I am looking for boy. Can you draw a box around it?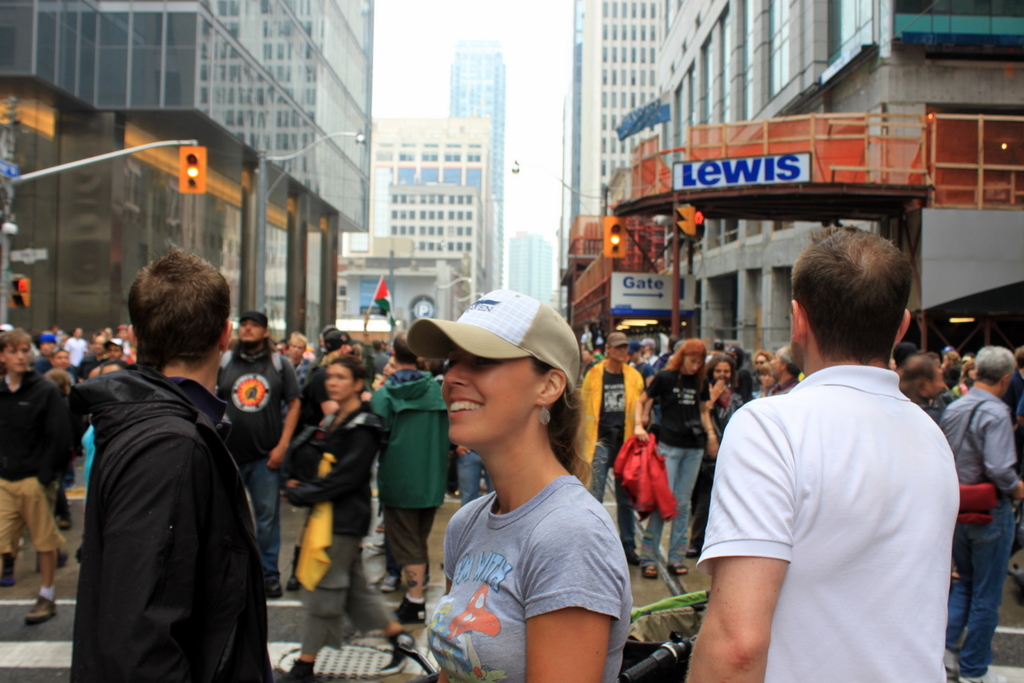
Sure, the bounding box is {"left": 275, "top": 357, "right": 409, "bottom": 682}.
